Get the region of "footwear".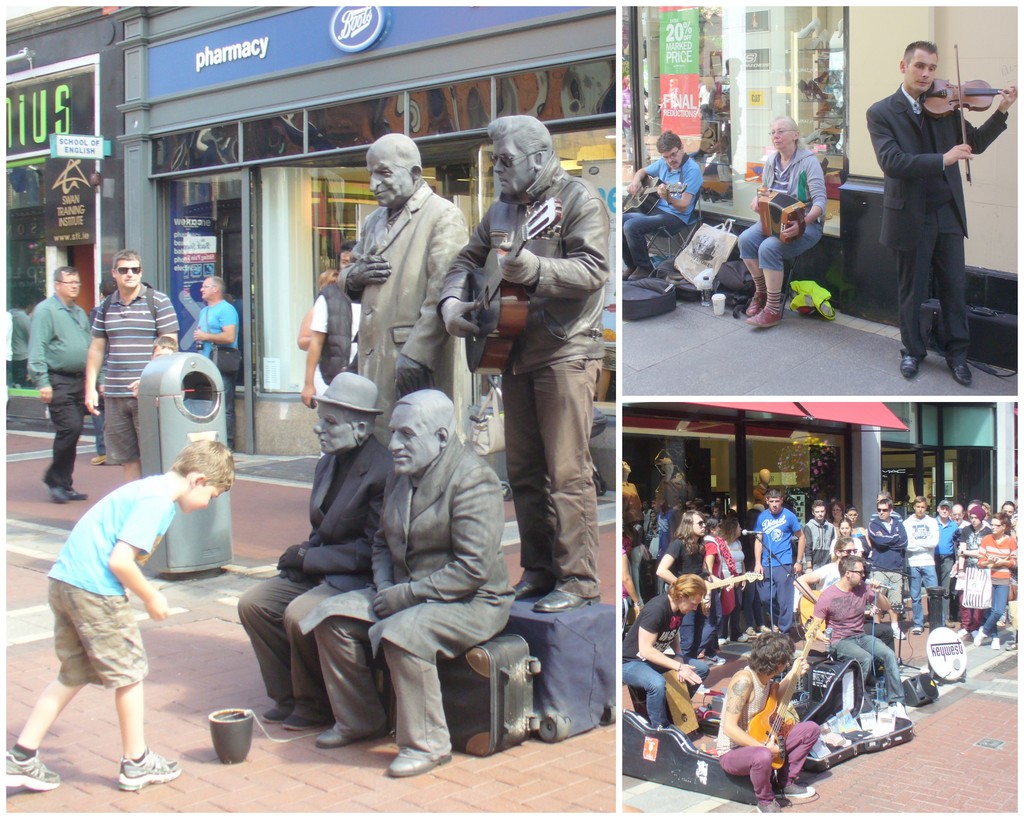
bbox(116, 743, 177, 790).
